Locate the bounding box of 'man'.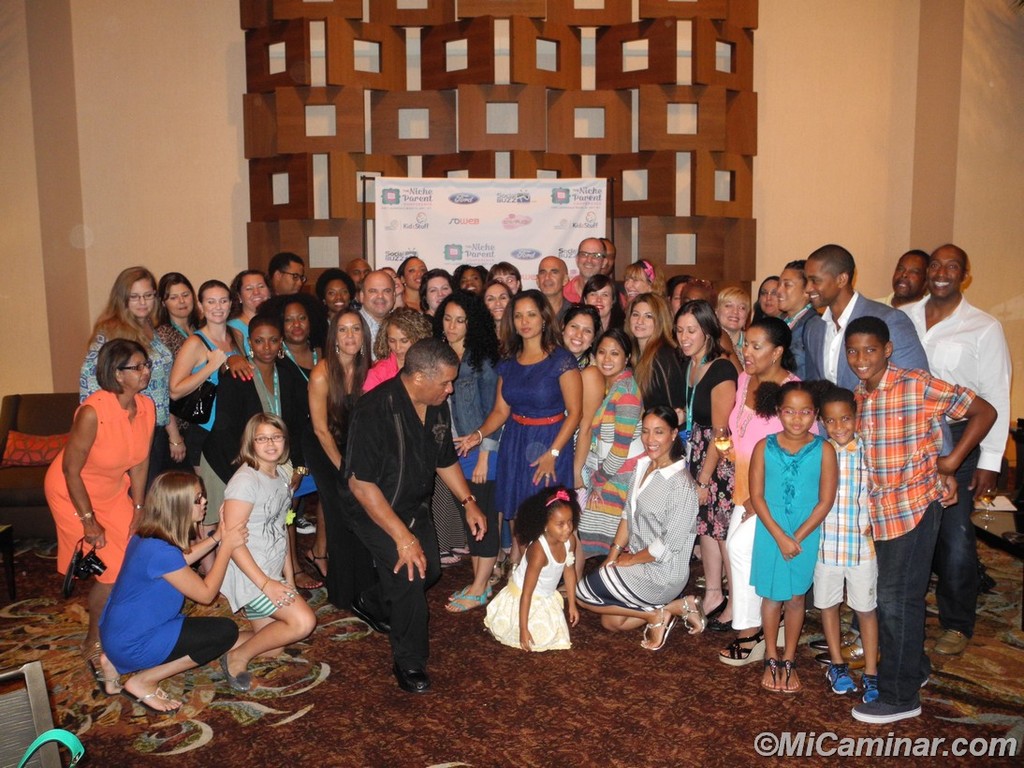
Bounding box: 870:250:932:307.
